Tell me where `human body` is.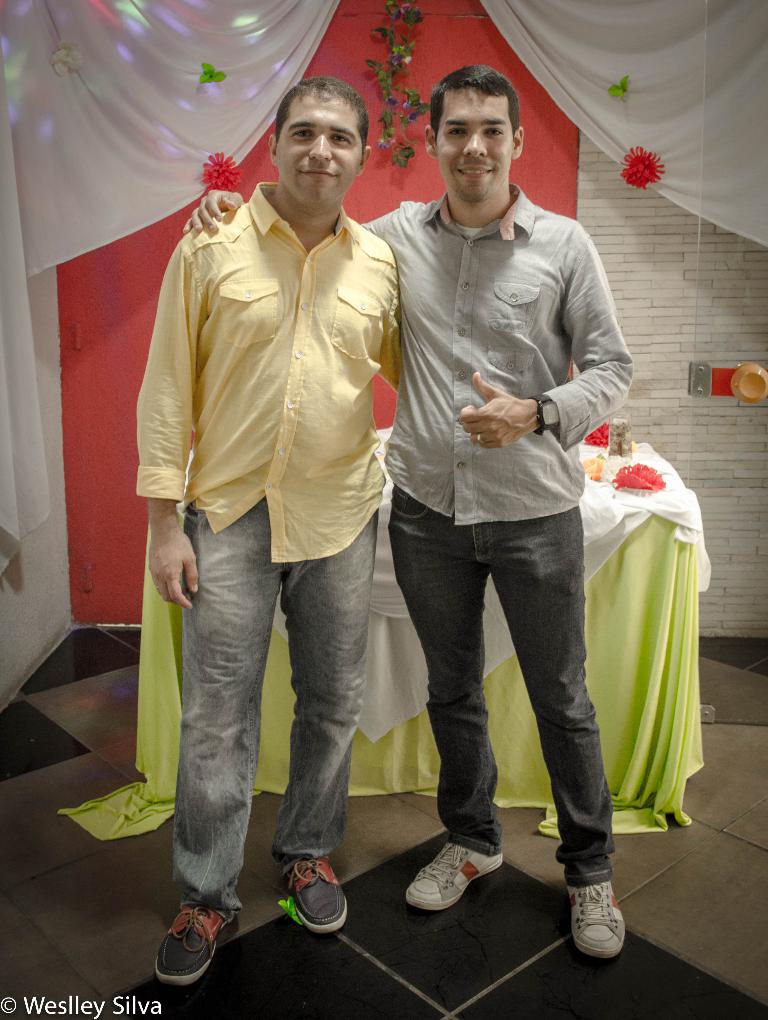
`human body` is at rect(137, 71, 410, 984).
